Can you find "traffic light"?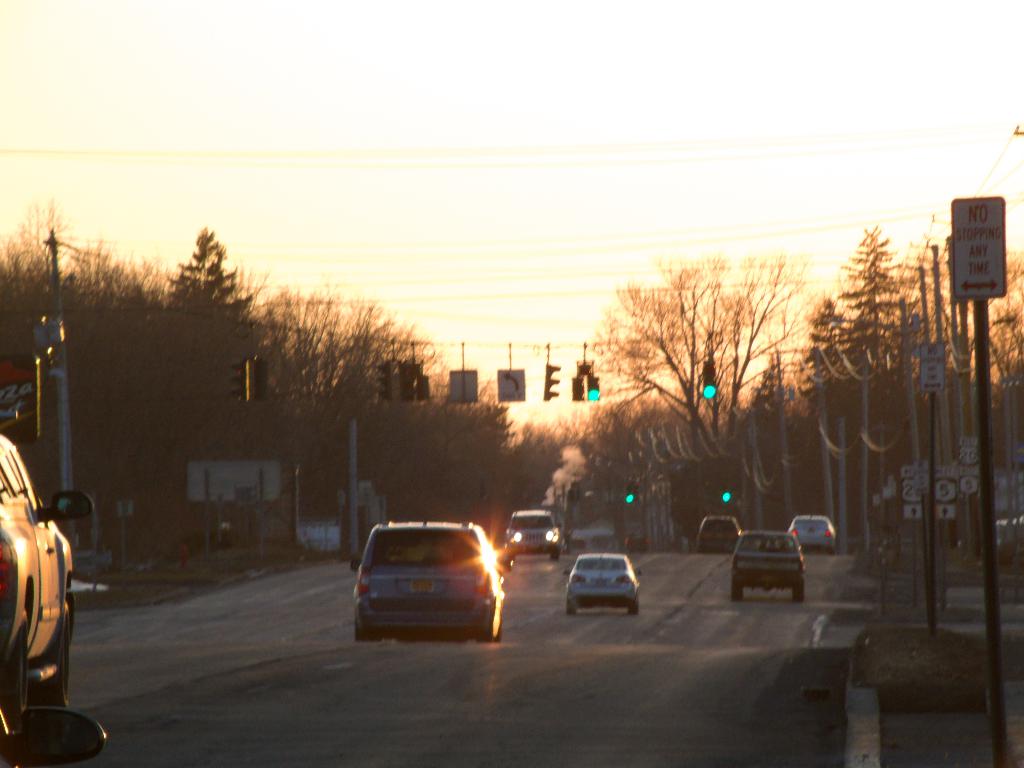
Yes, bounding box: box=[721, 481, 733, 502].
